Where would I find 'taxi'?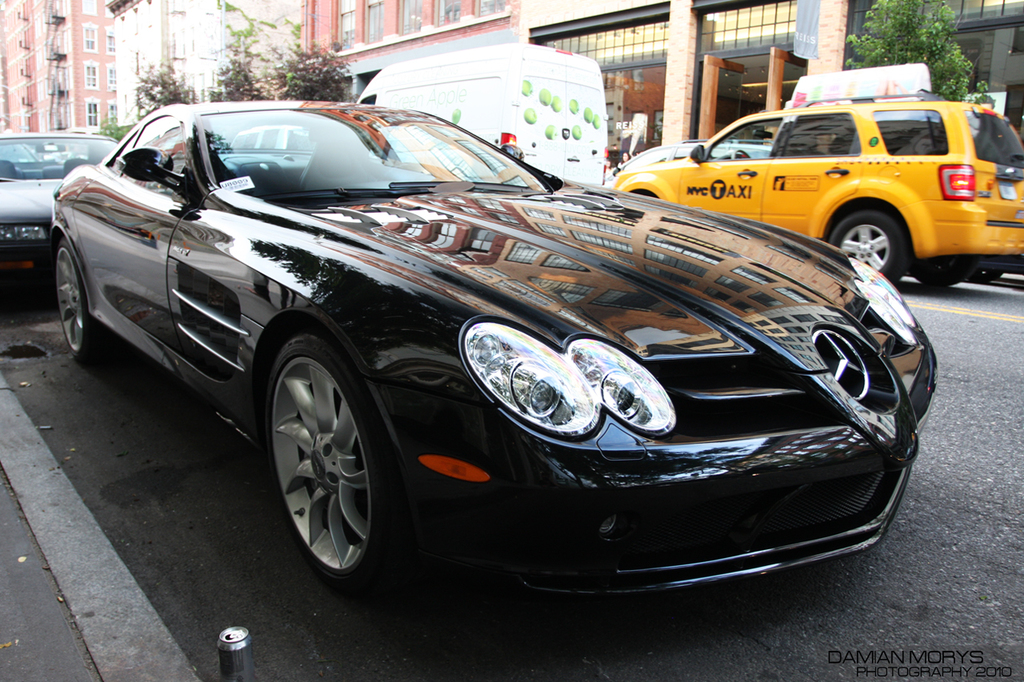
At x1=596, y1=80, x2=1015, y2=260.
